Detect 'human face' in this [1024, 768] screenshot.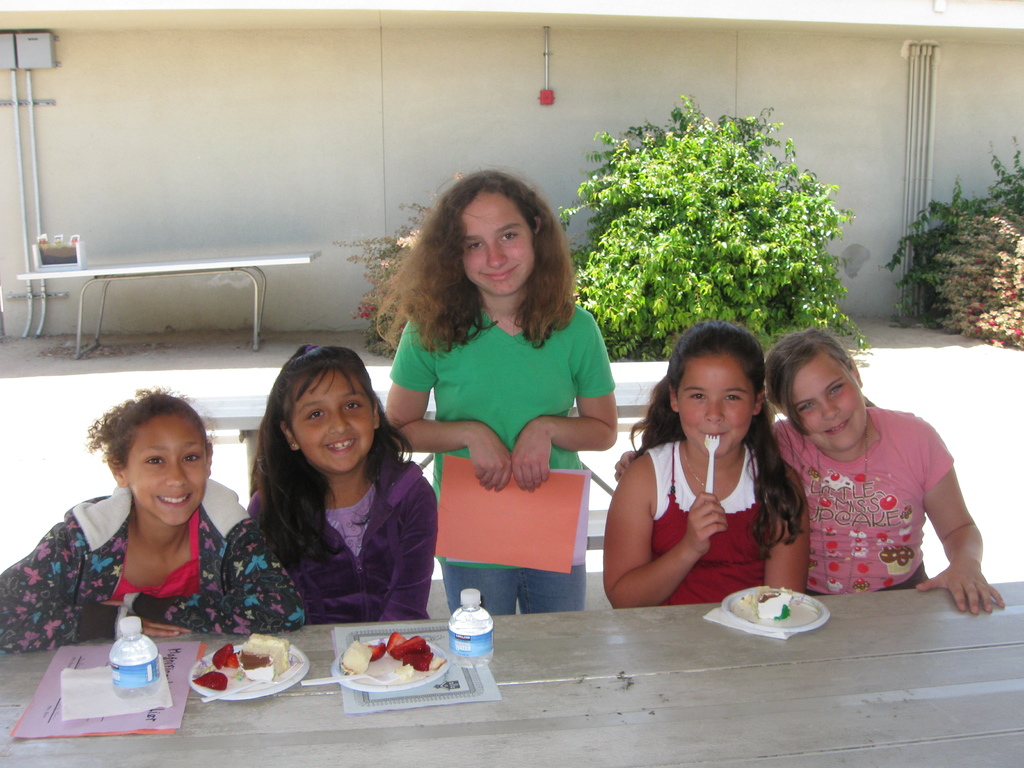
Detection: 293:372:371:474.
